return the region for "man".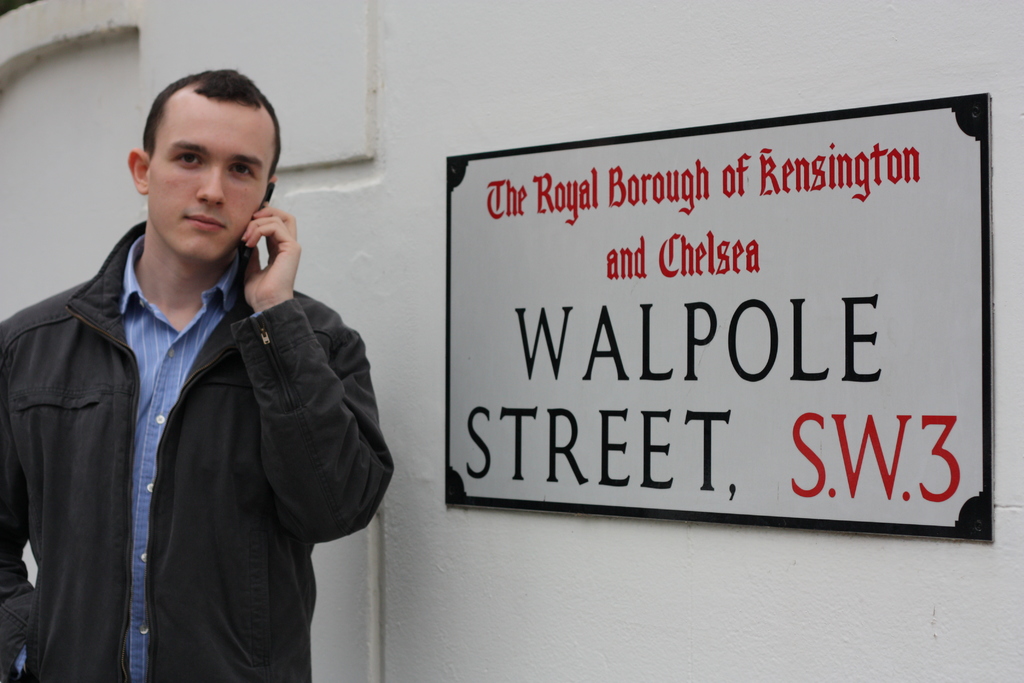
box=[0, 68, 381, 672].
